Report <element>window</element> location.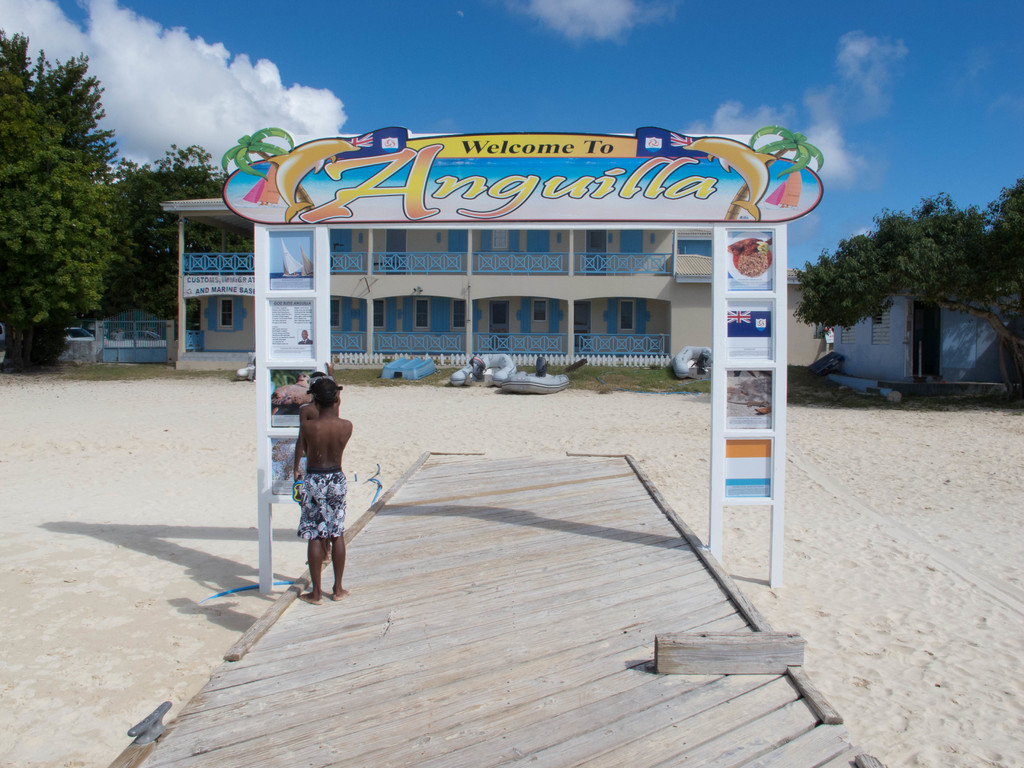
Report: (535,301,546,320).
